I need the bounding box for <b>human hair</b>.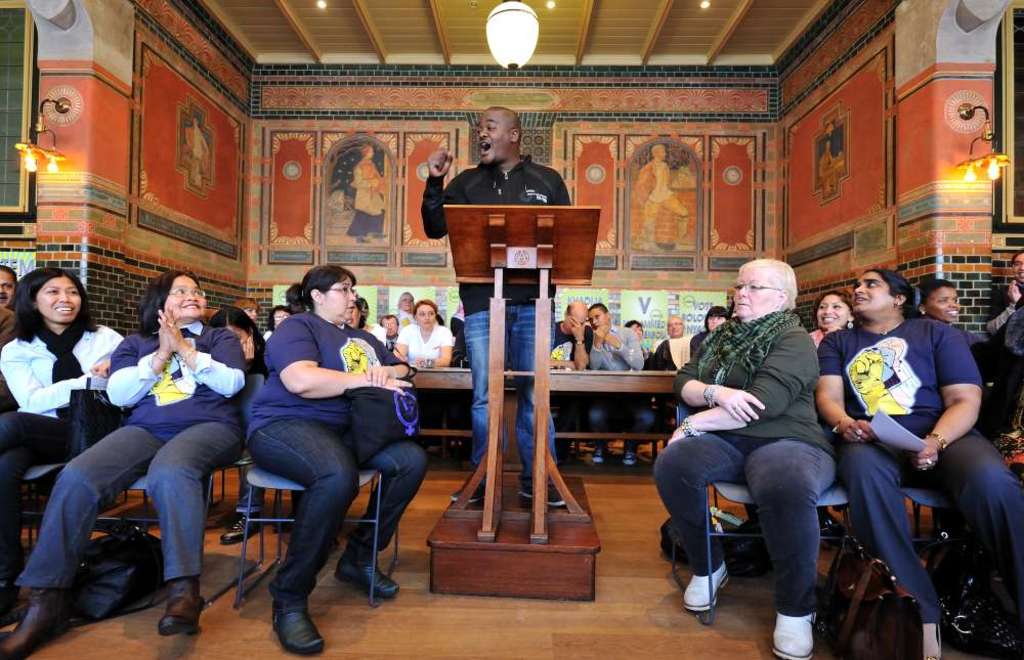
Here it is: <region>266, 302, 295, 332</region>.
